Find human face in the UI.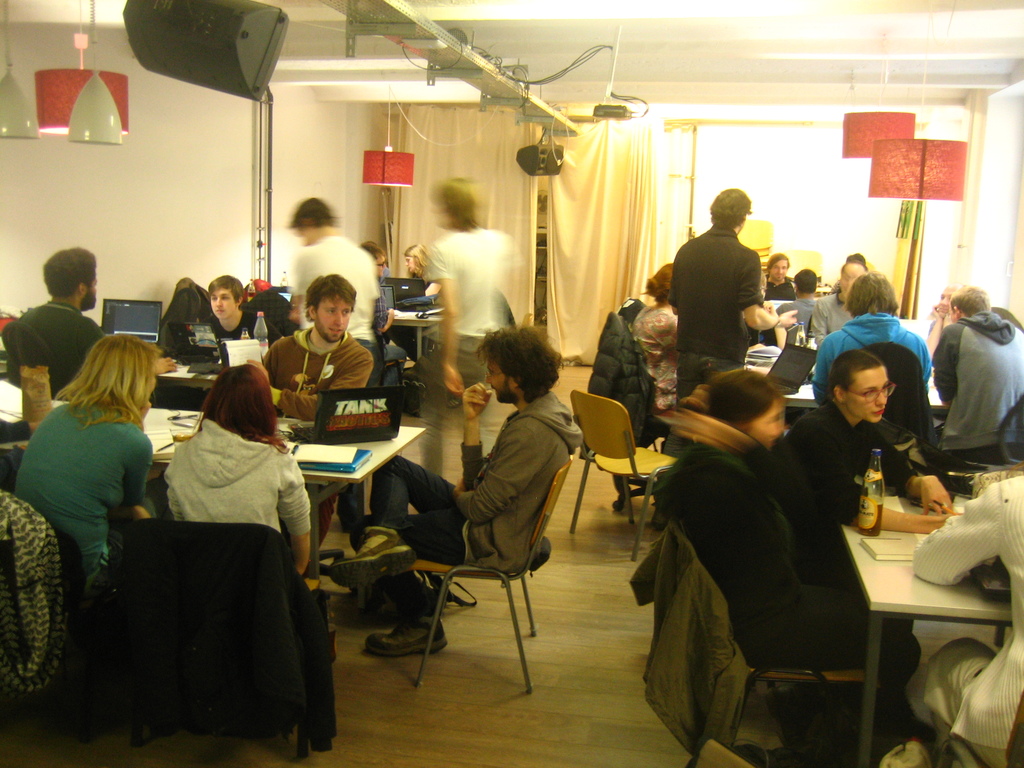
UI element at <box>291,228,313,246</box>.
